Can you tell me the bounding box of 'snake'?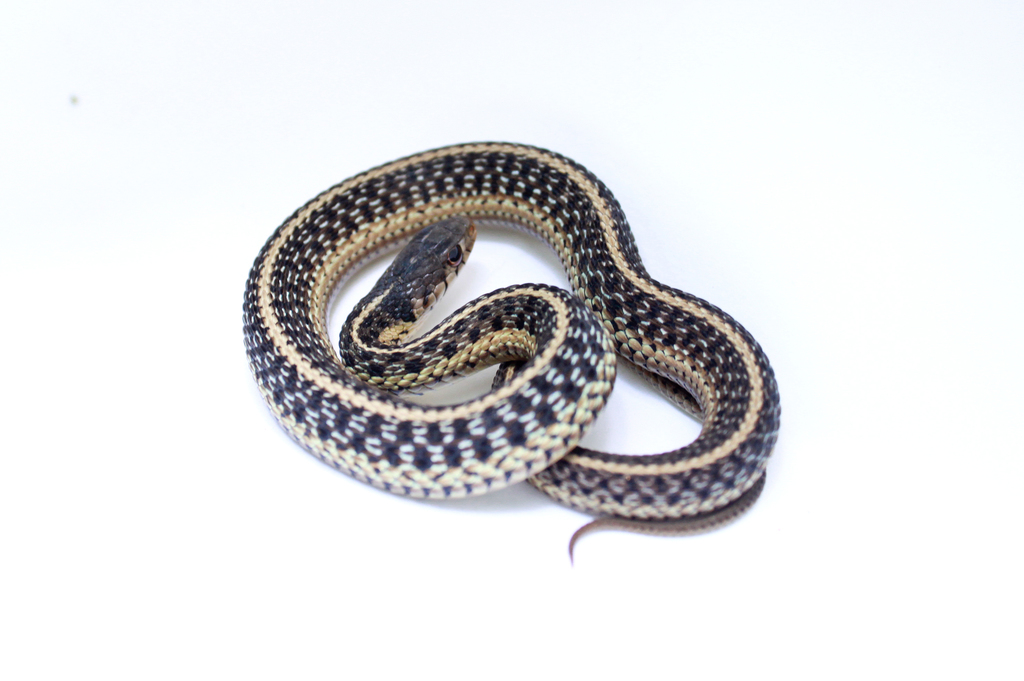
region(252, 145, 799, 553).
